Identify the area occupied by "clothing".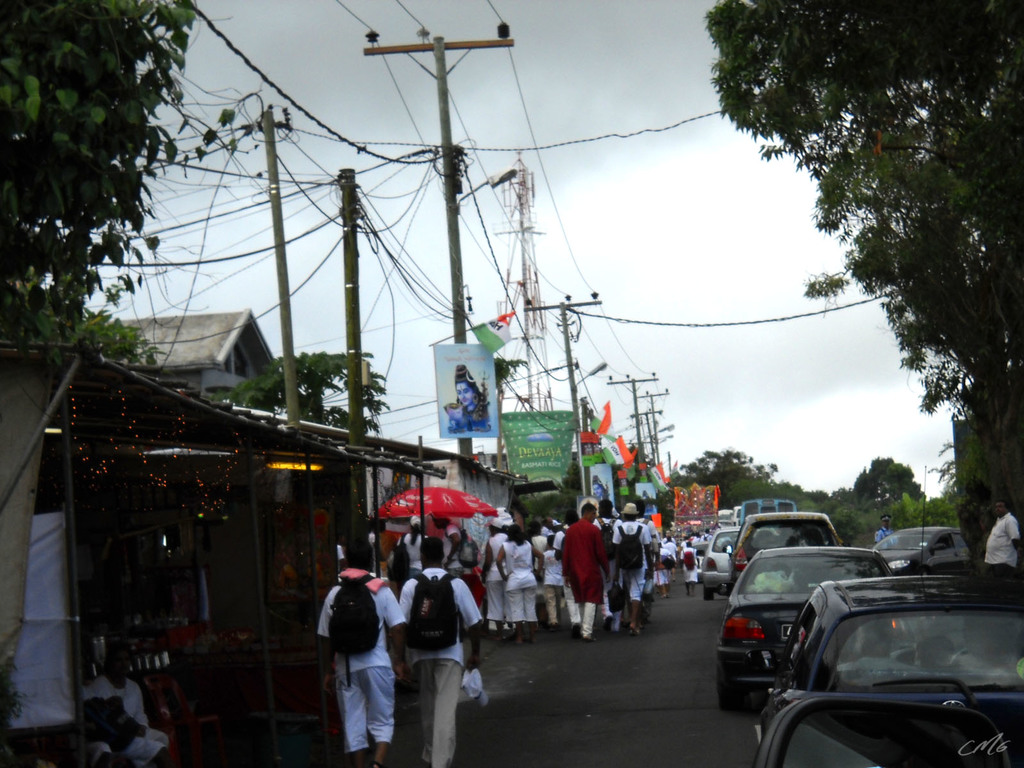
Area: x1=873 y1=525 x2=898 y2=548.
